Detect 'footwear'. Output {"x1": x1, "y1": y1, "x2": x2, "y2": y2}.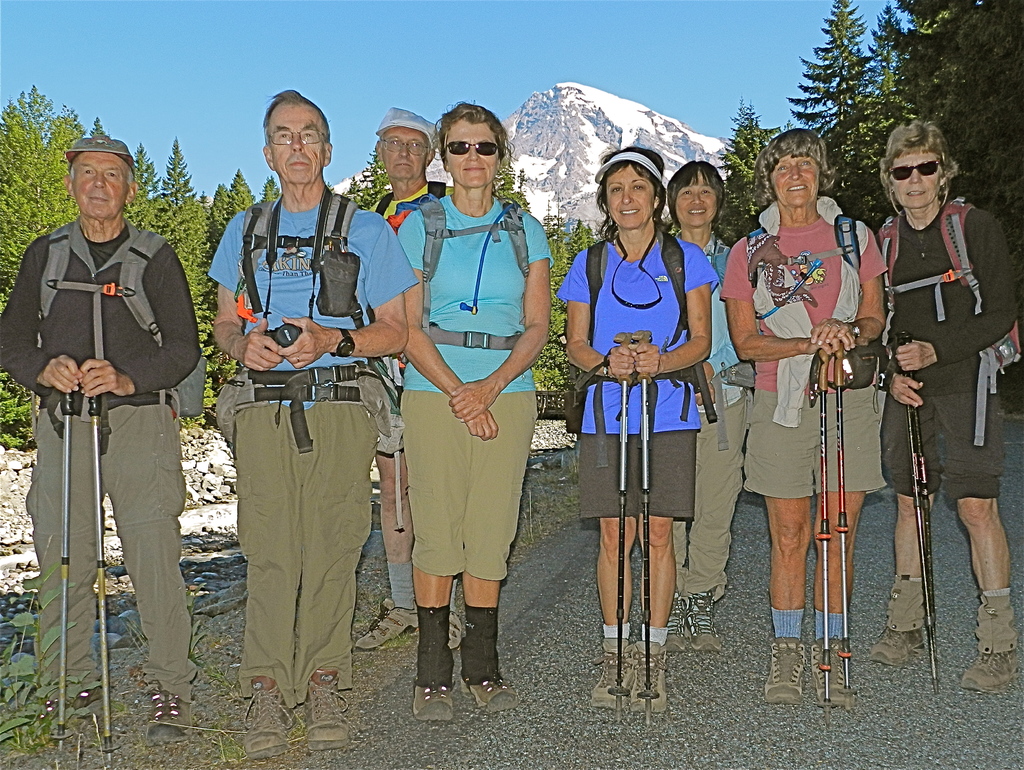
{"x1": 763, "y1": 638, "x2": 807, "y2": 704}.
